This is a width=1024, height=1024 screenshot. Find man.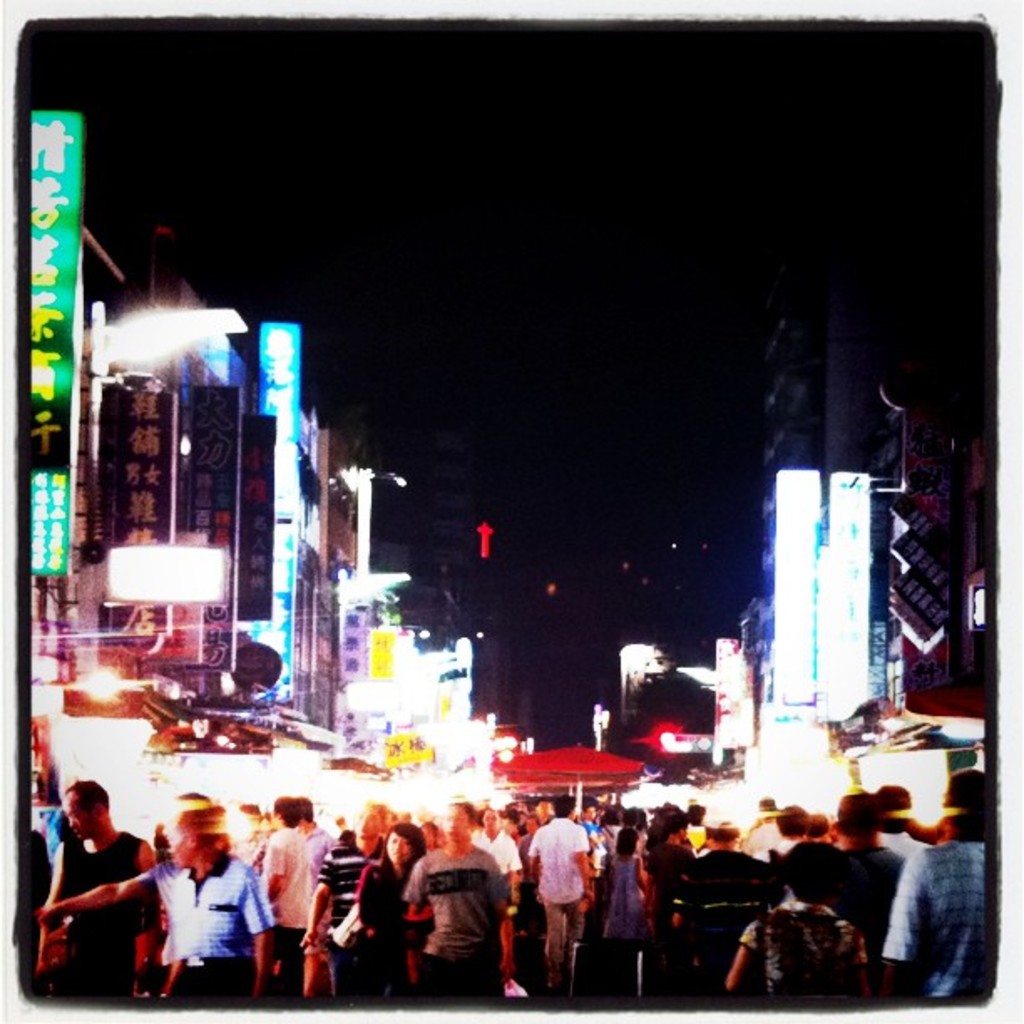
Bounding box: [x1=758, y1=808, x2=812, y2=910].
